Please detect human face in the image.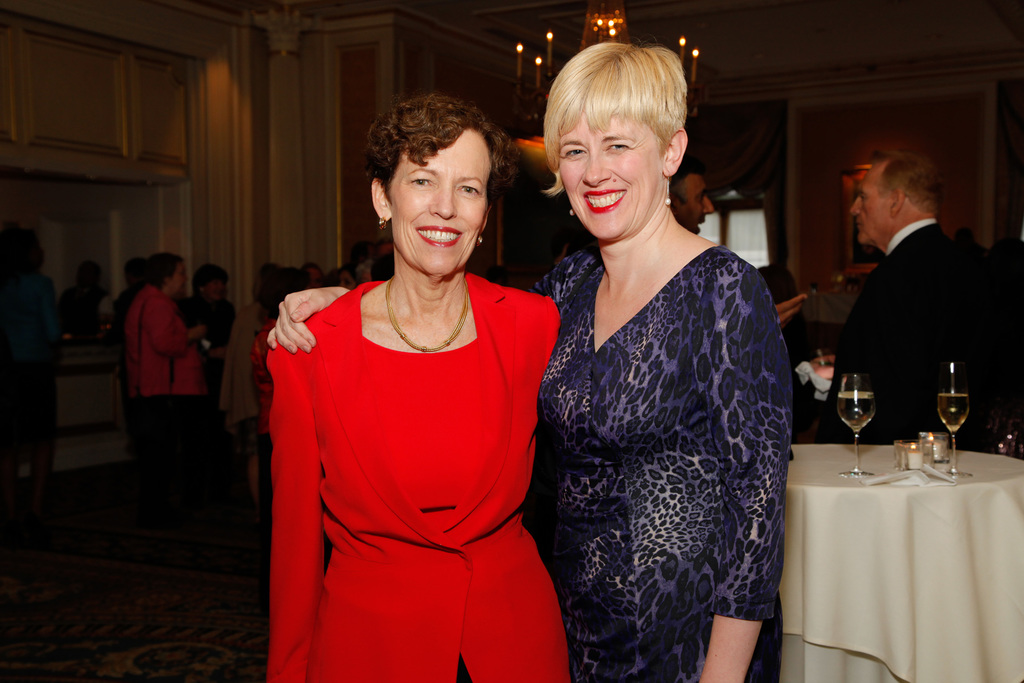
384/128/488/273.
